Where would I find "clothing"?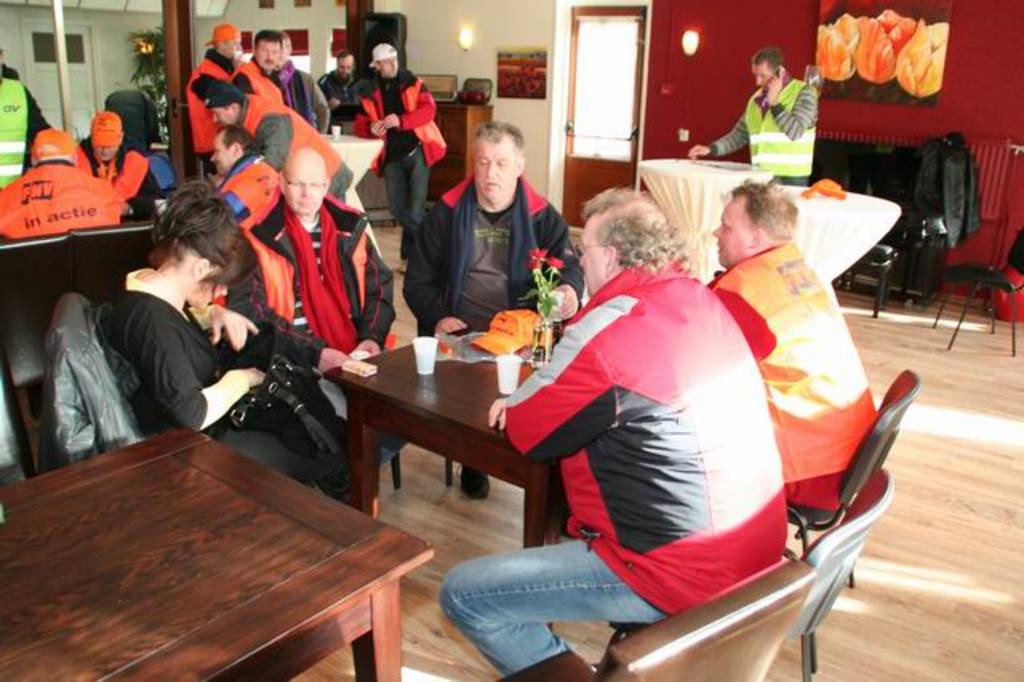
At [left=192, top=352, right=317, bottom=506].
